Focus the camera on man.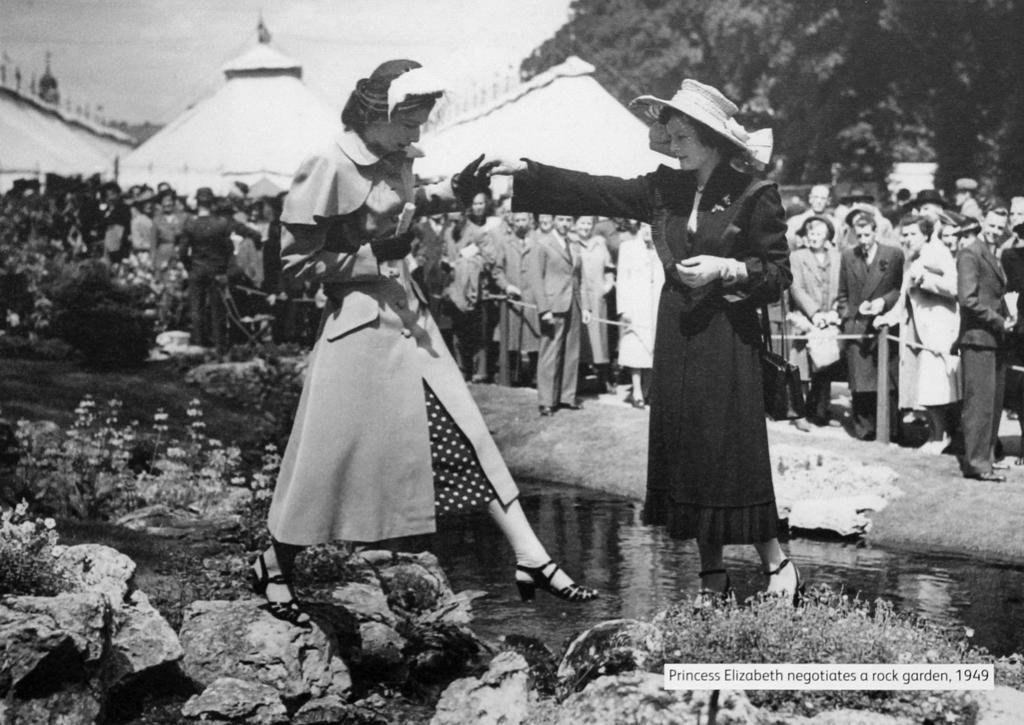
Focus region: box(479, 194, 514, 290).
